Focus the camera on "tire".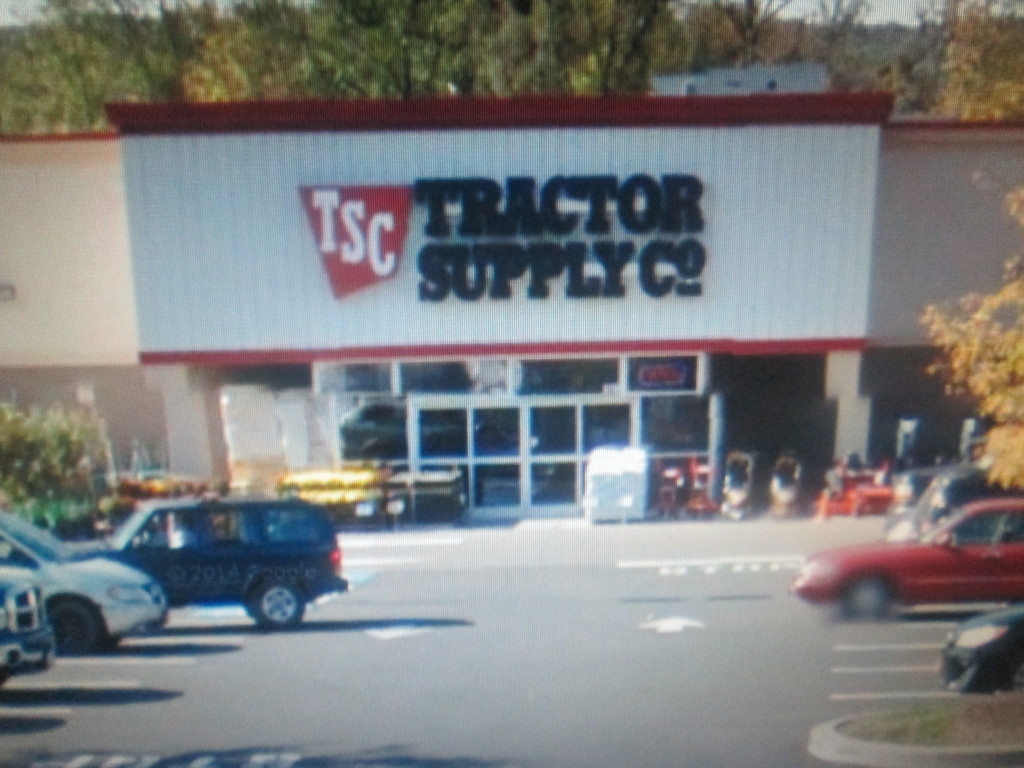
Focus region: locate(836, 570, 891, 623).
